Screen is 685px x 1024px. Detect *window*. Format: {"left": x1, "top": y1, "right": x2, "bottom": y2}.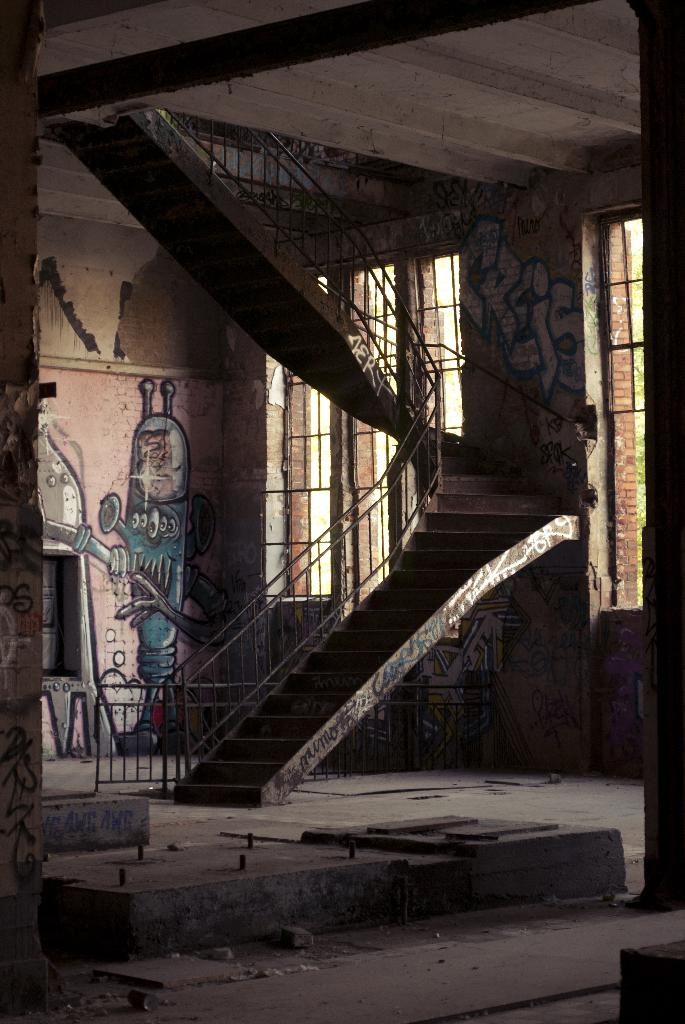
{"left": 610, "top": 208, "right": 649, "bottom": 612}.
